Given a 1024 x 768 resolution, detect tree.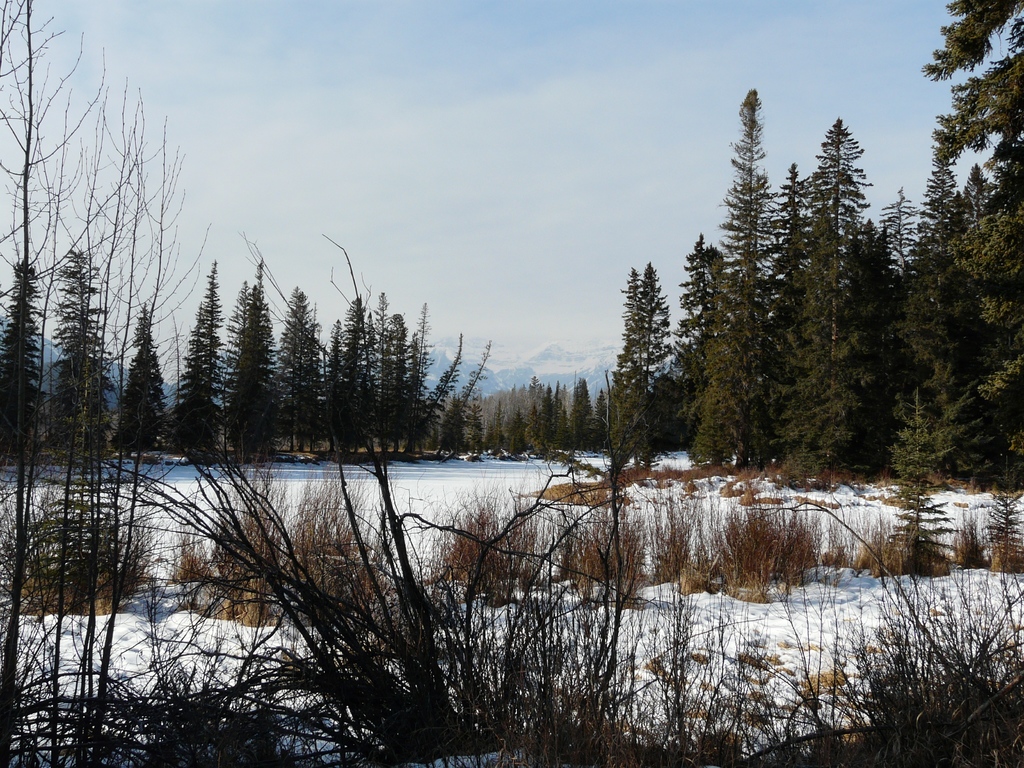
[x1=858, y1=184, x2=927, y2=304].
